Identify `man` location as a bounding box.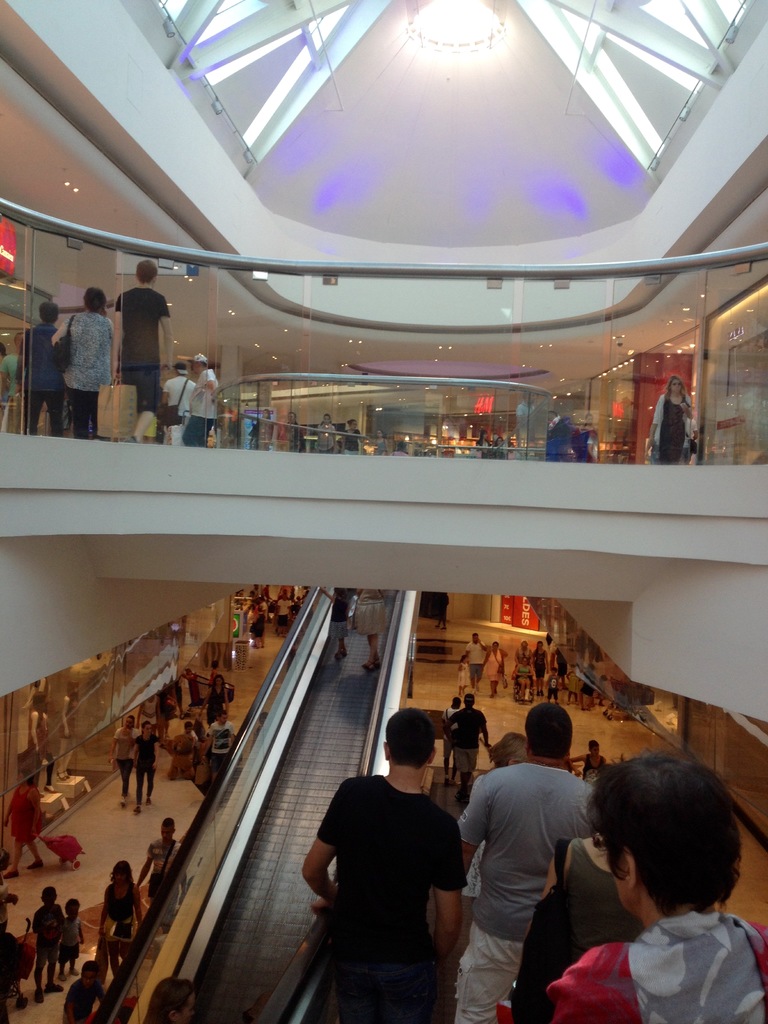
bbox=(463, 627, 489, 689).
